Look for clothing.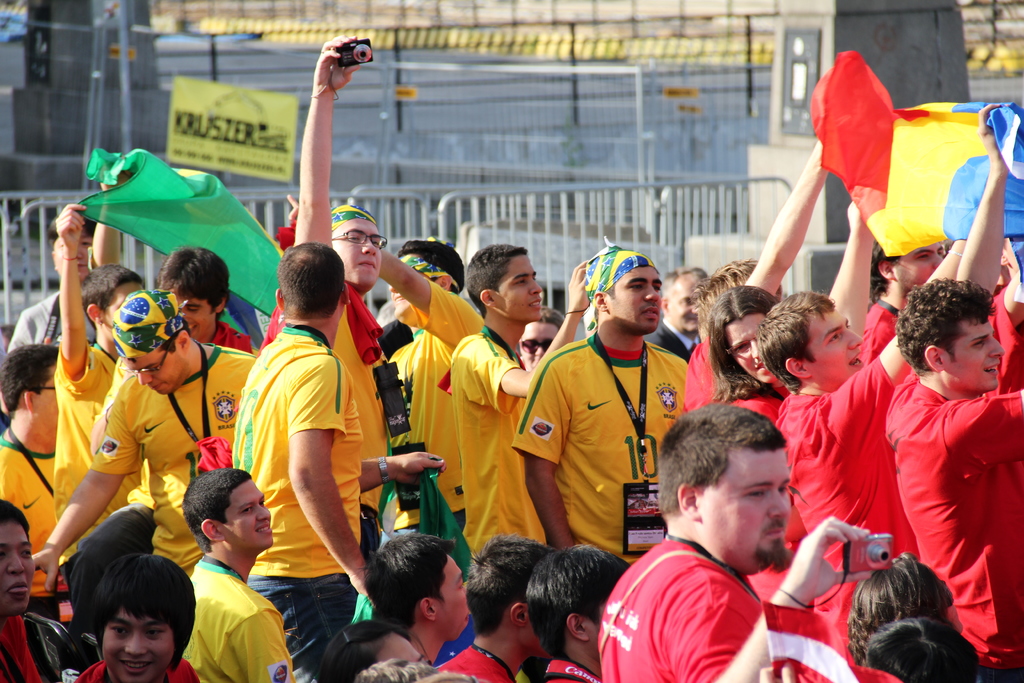
Found: bbox(175, 563, 290, 682).
